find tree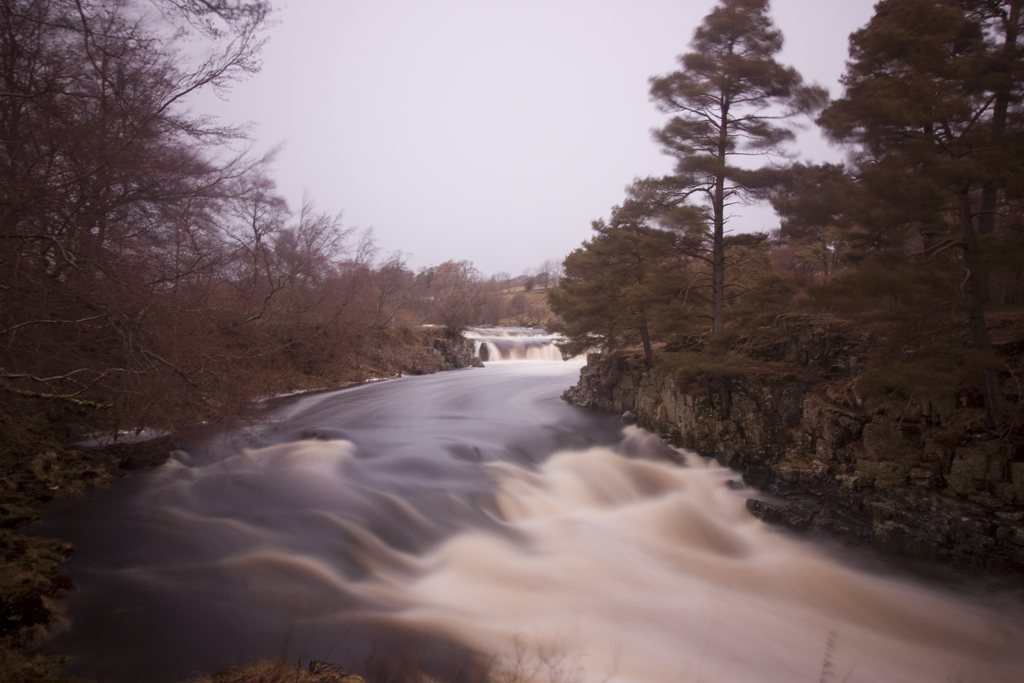
{"x1": 615, "y1": 22, "x2": 828, "y2": 372}
